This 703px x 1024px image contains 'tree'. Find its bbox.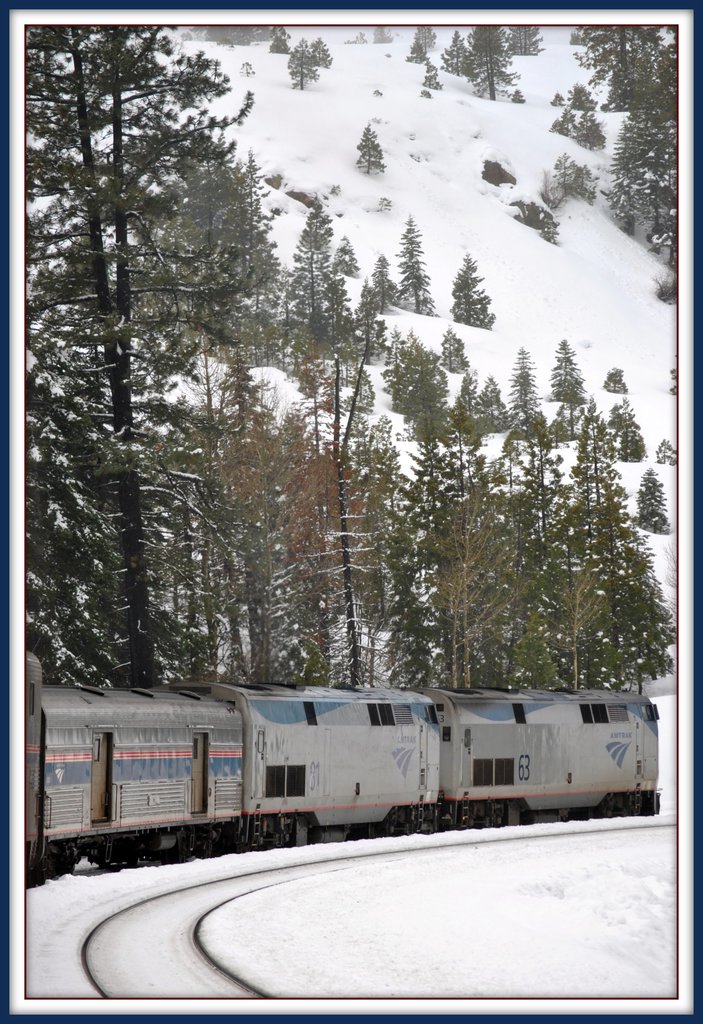
detection(440, 333, 475, 374).
